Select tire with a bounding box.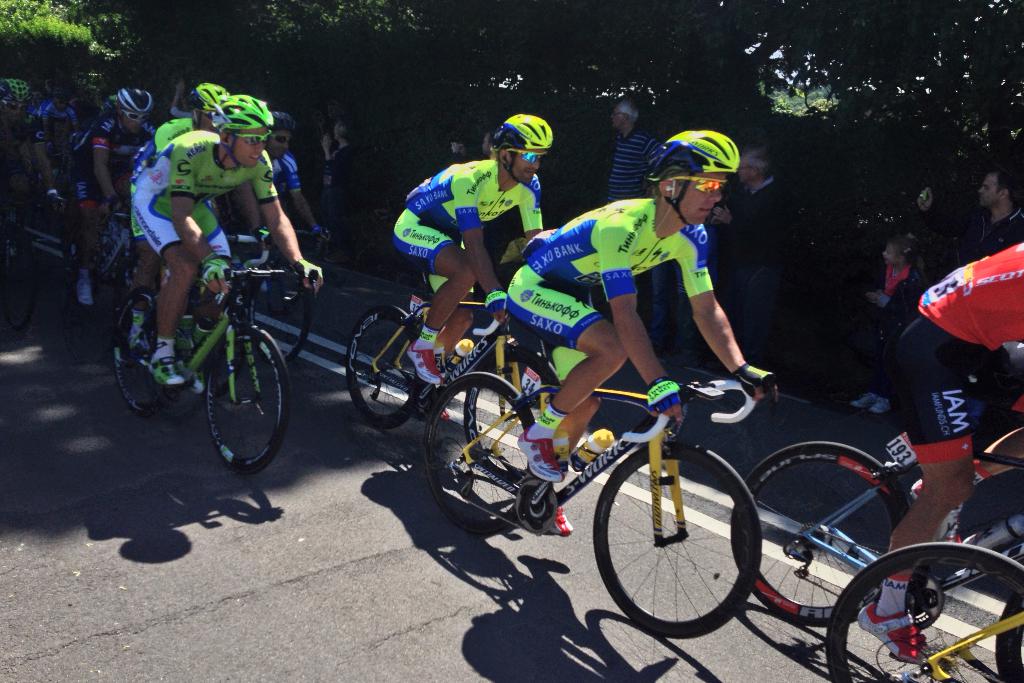
crop(0, 252, 34, 329).
